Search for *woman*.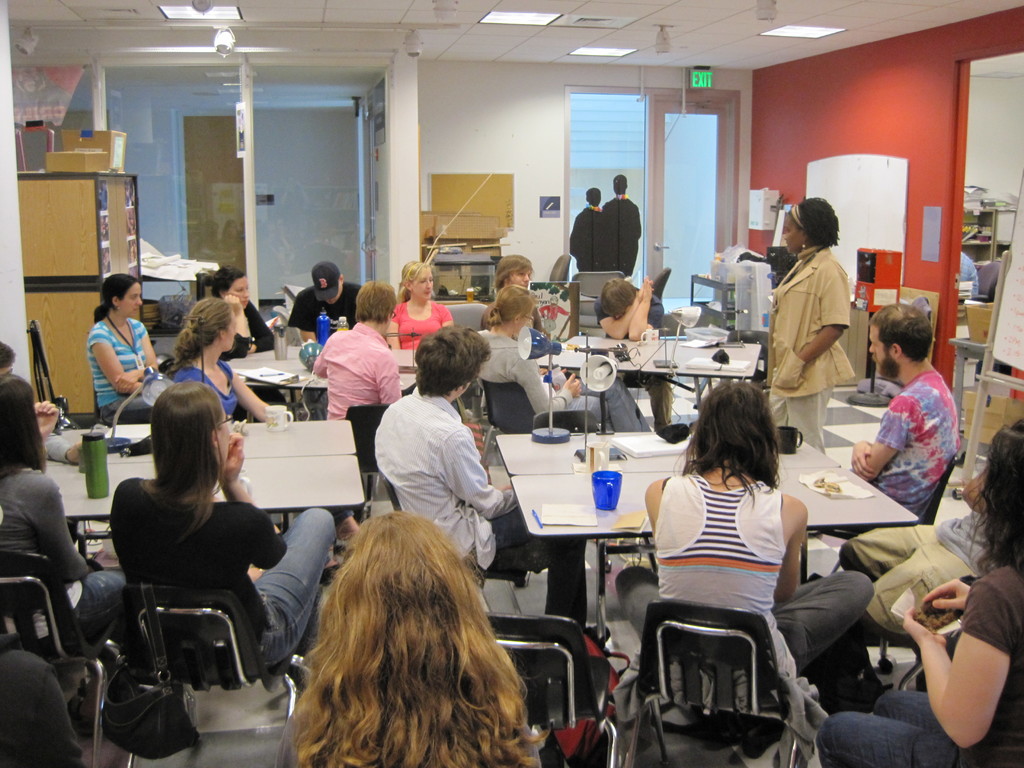
Found at 475, 284, 615, 430.
